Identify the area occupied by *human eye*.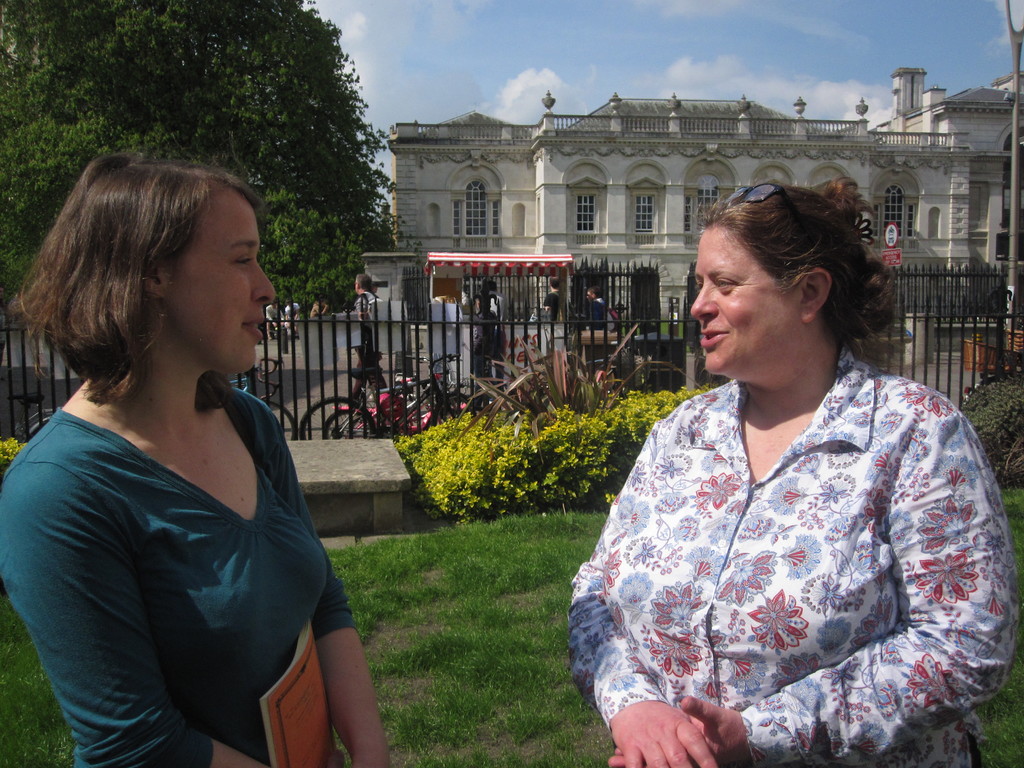
Area: 232/252/255/270.
